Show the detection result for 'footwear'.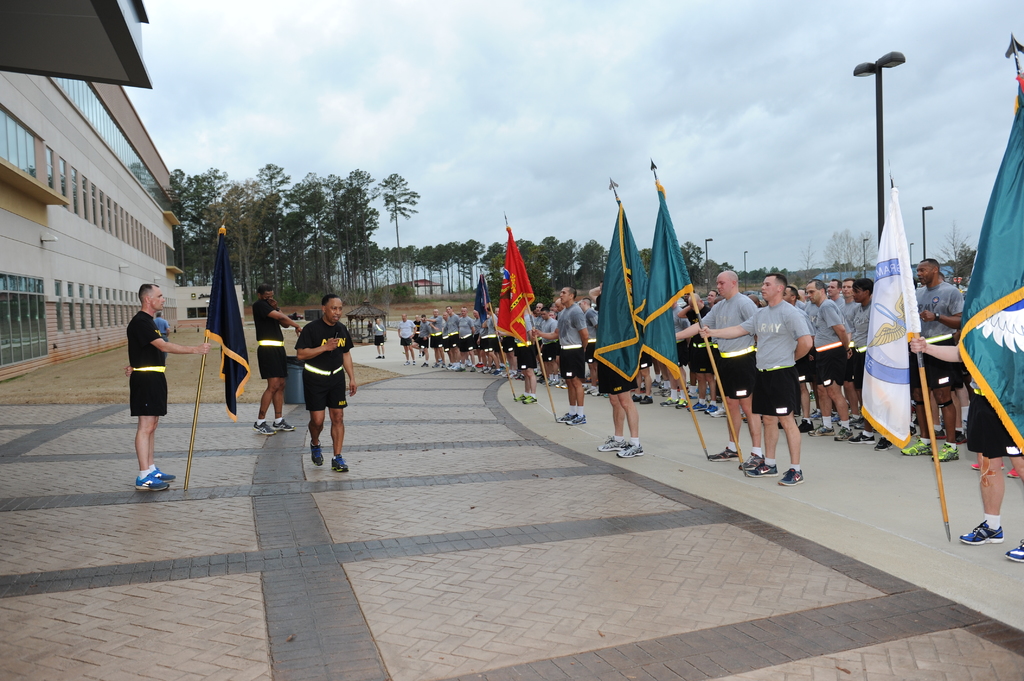
bbox(309, 440, 324, 466).
